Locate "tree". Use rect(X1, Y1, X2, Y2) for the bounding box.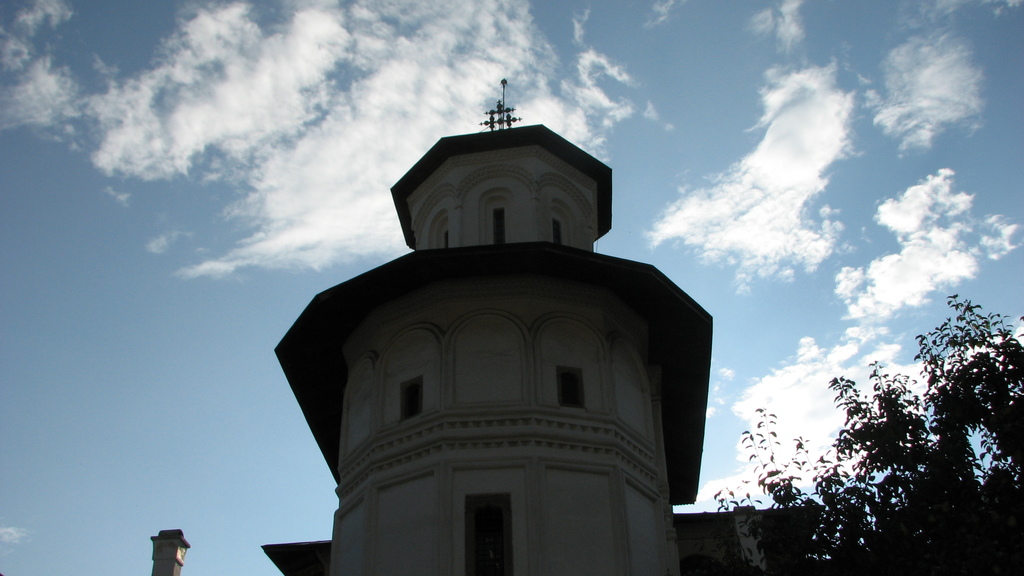
rect(712, 293, 1023, 575).
